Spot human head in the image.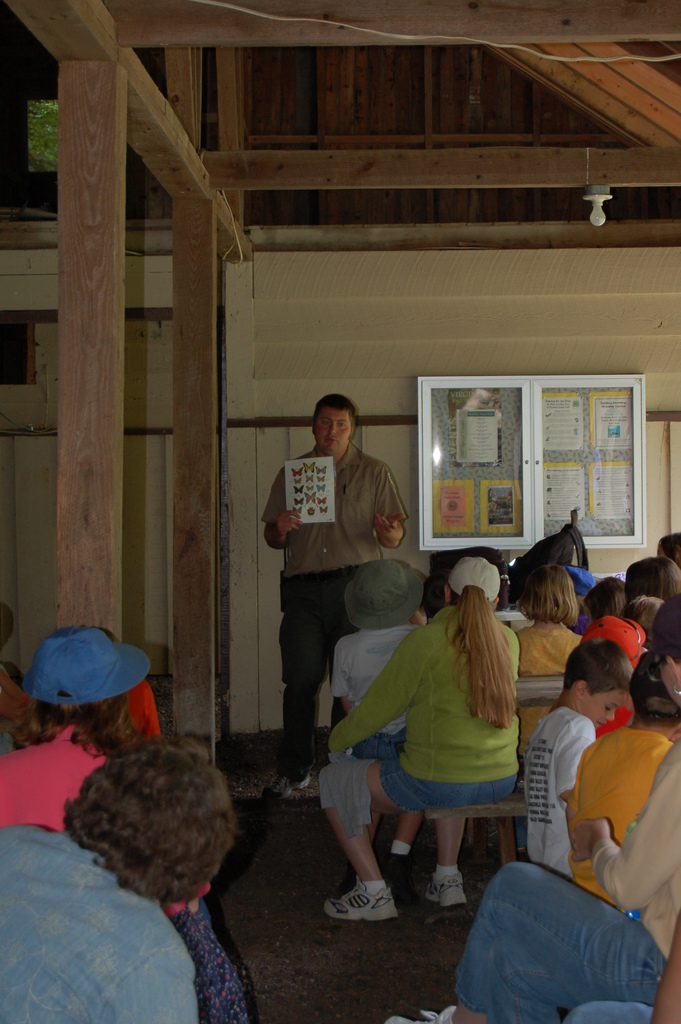
human head found at rect(623, 554, 680, 618).
